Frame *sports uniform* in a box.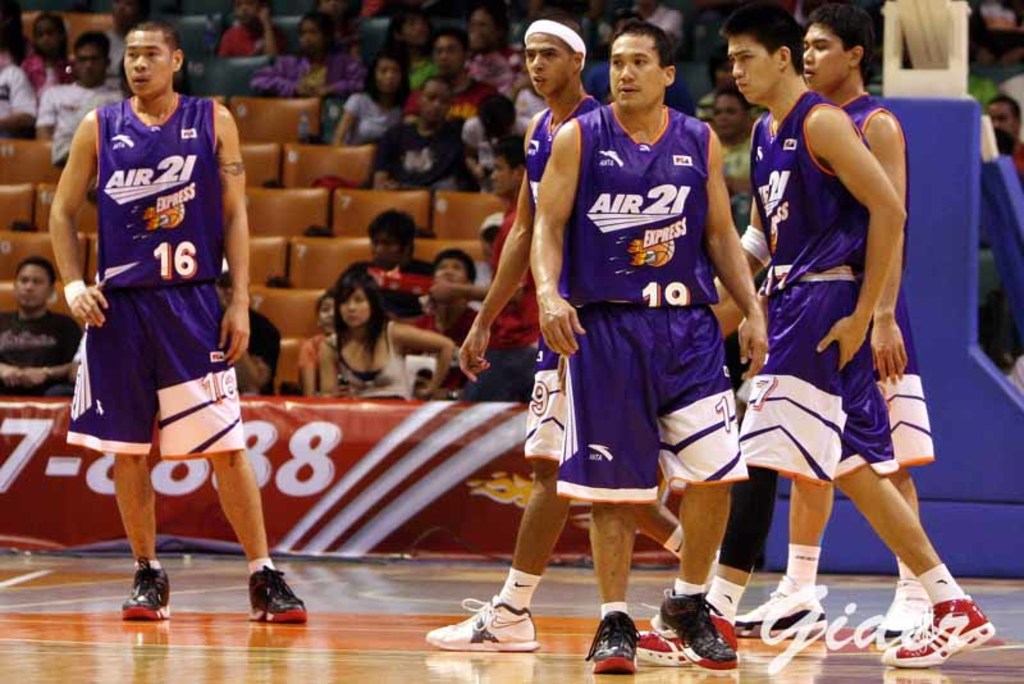
x1=728 y1=87 x2=954 y2=647.
